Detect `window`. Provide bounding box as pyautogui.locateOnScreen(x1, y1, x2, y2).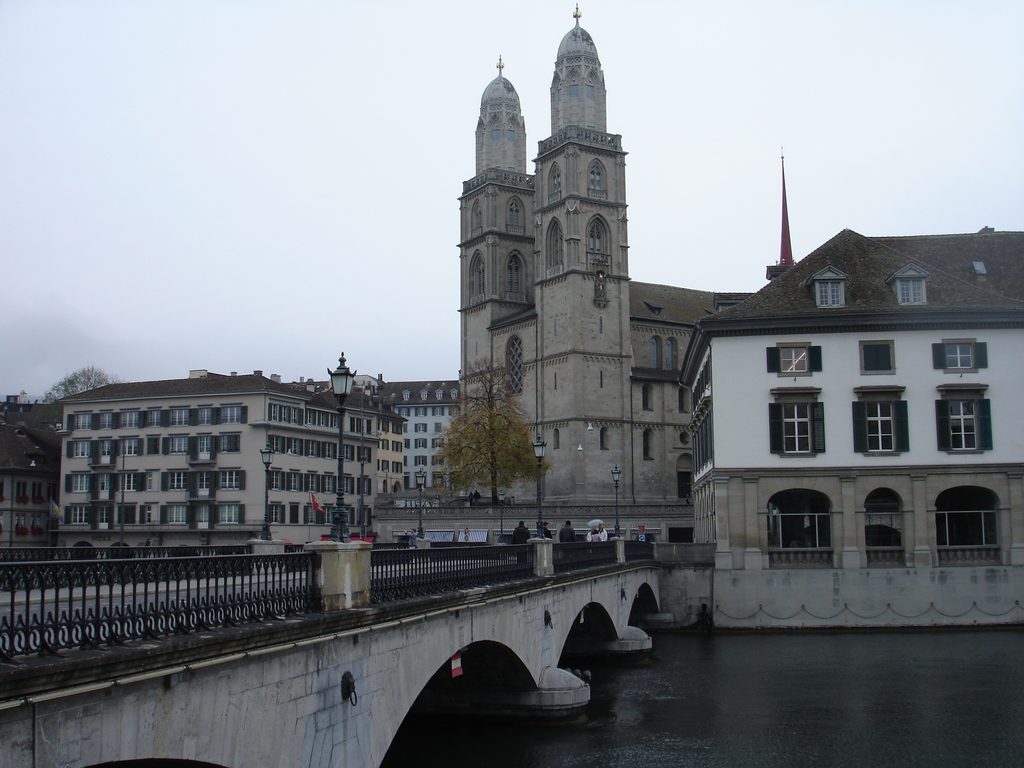
pyautogui.locateOnScreen(166, 471, 191, 495).
